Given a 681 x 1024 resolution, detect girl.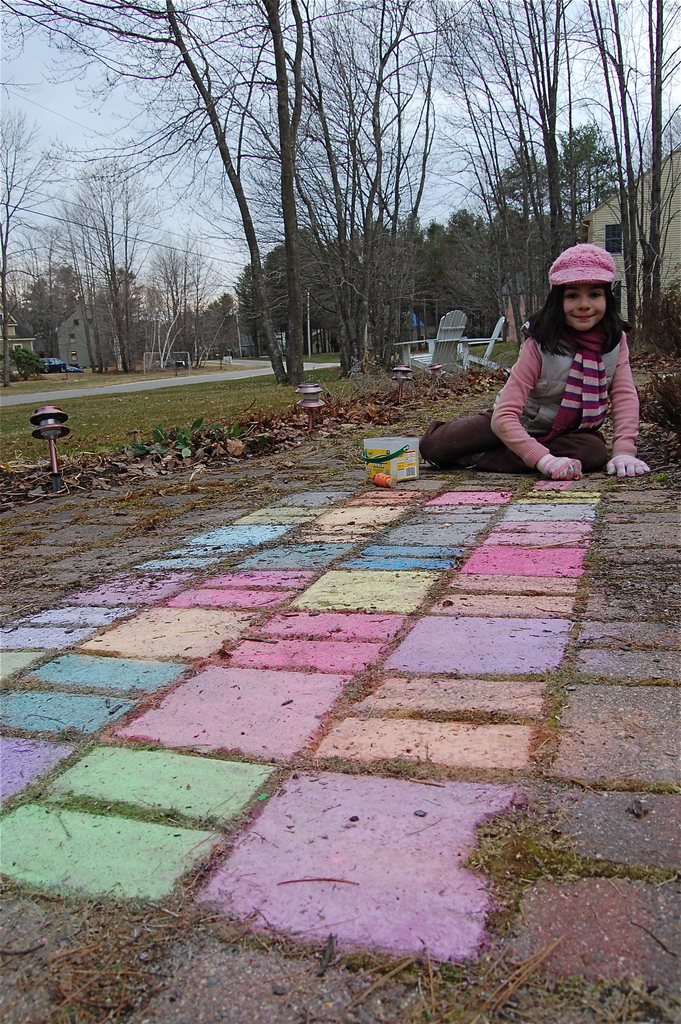
select_region(418, 243, 654, 484).
